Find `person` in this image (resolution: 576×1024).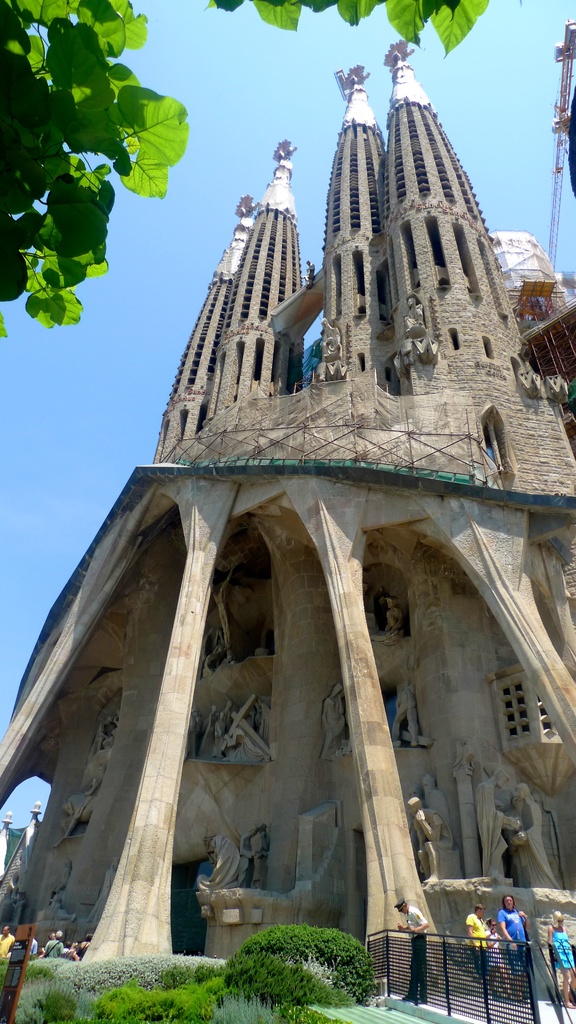
left=489, top=918, right=511, bottom=1000.
